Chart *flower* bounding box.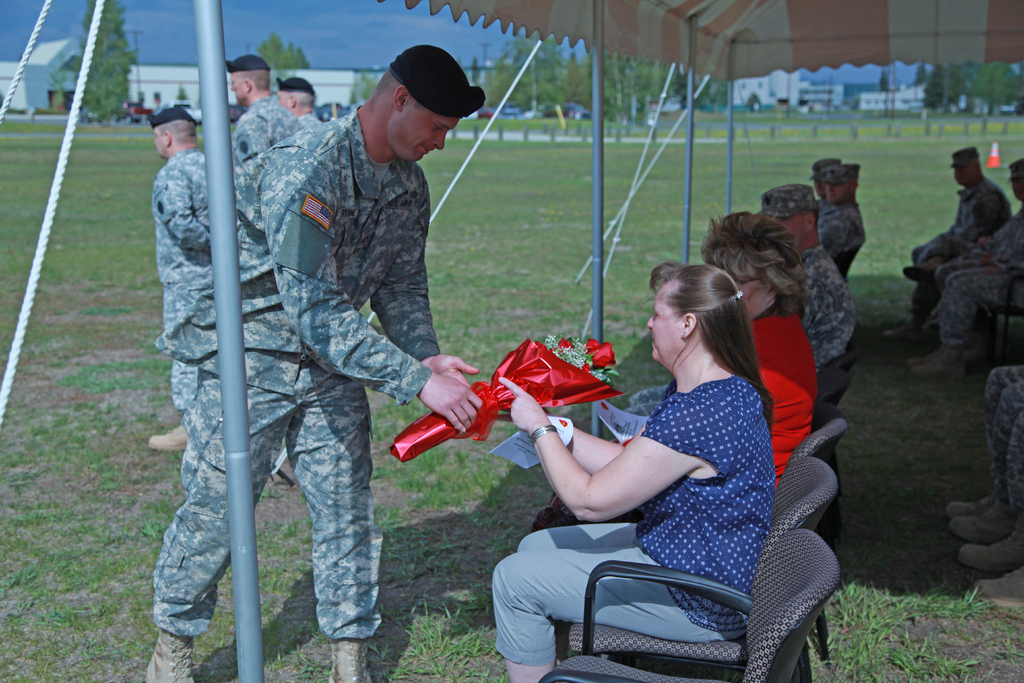
Charted: (586, 342, 612, 366).
